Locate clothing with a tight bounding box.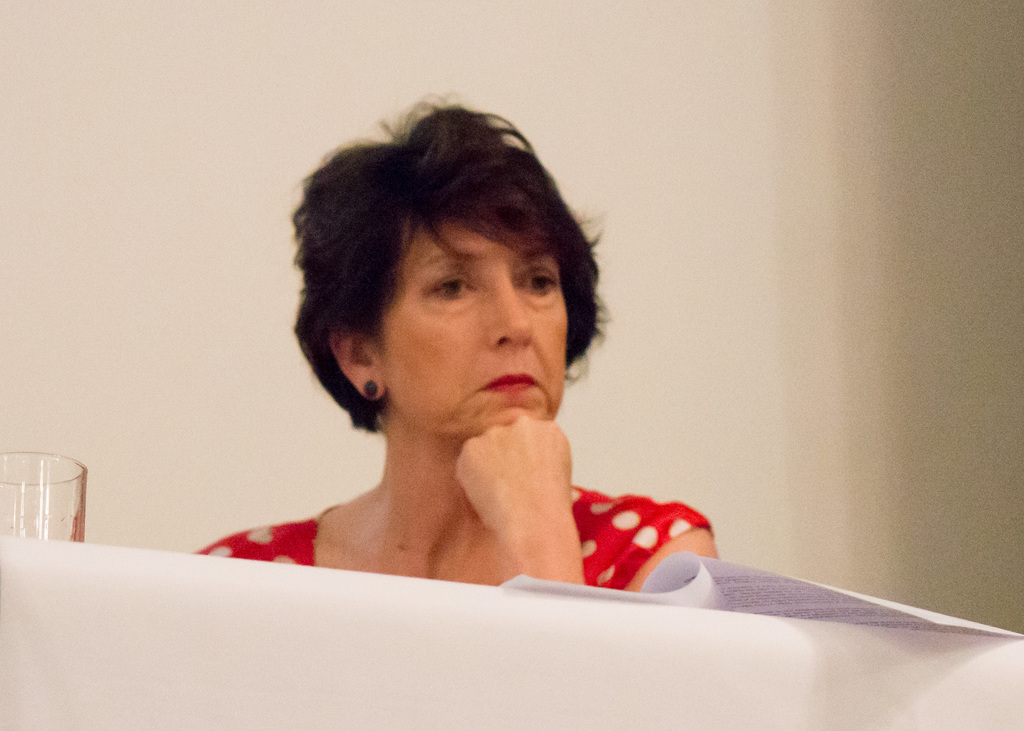
left=189, top=481, right=716, bottom=595.
